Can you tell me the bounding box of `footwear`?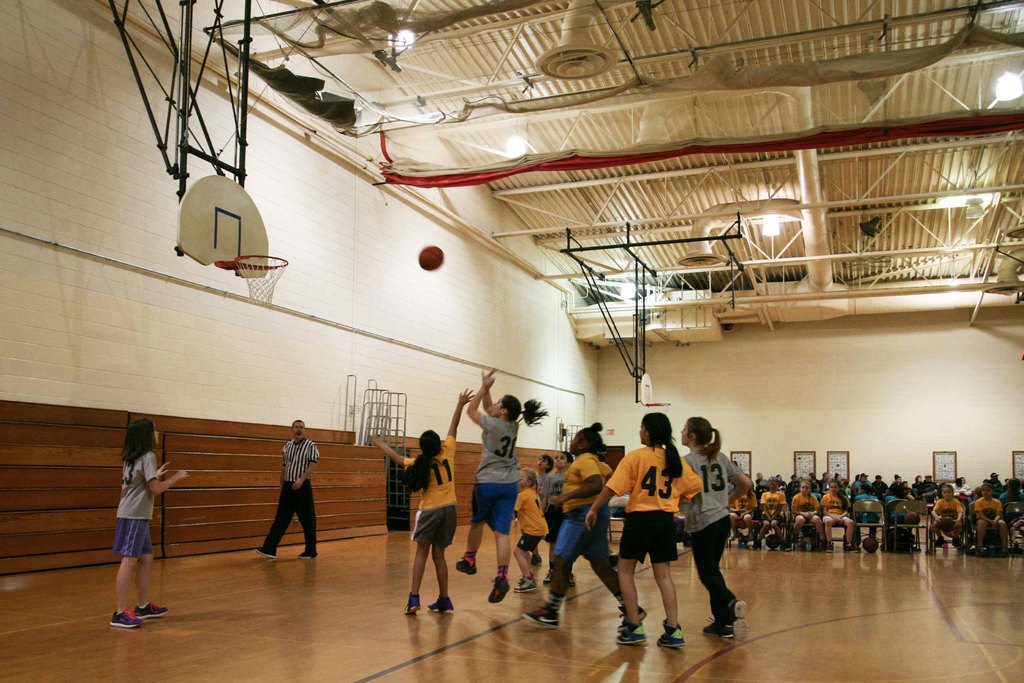
box=[783, 545, 792, 552].
